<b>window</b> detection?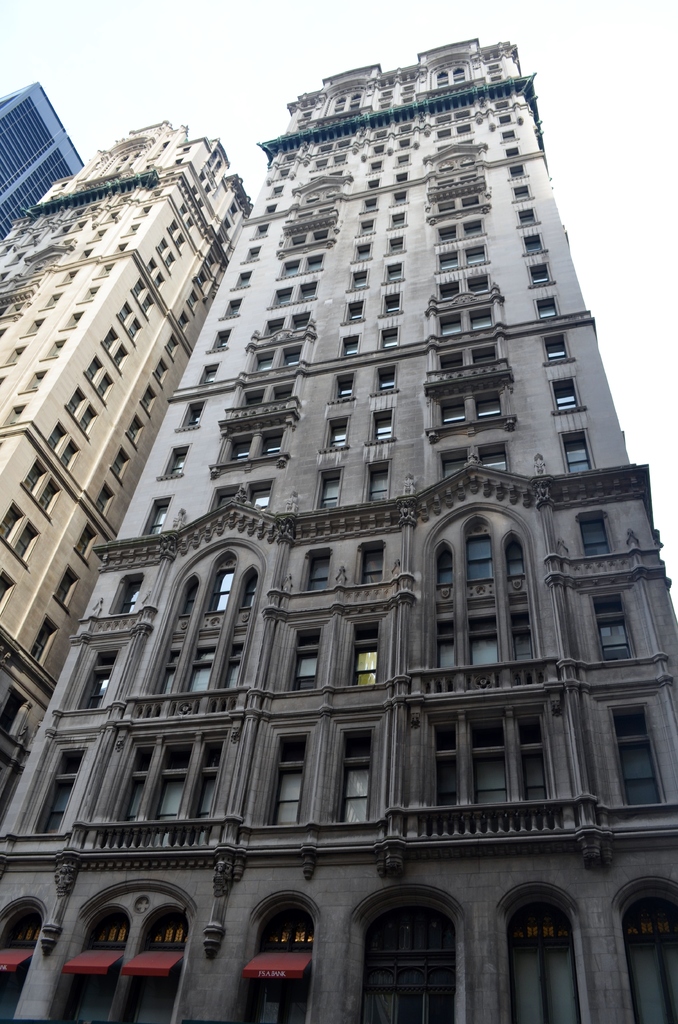
crop(432, 616, 458, 672)
